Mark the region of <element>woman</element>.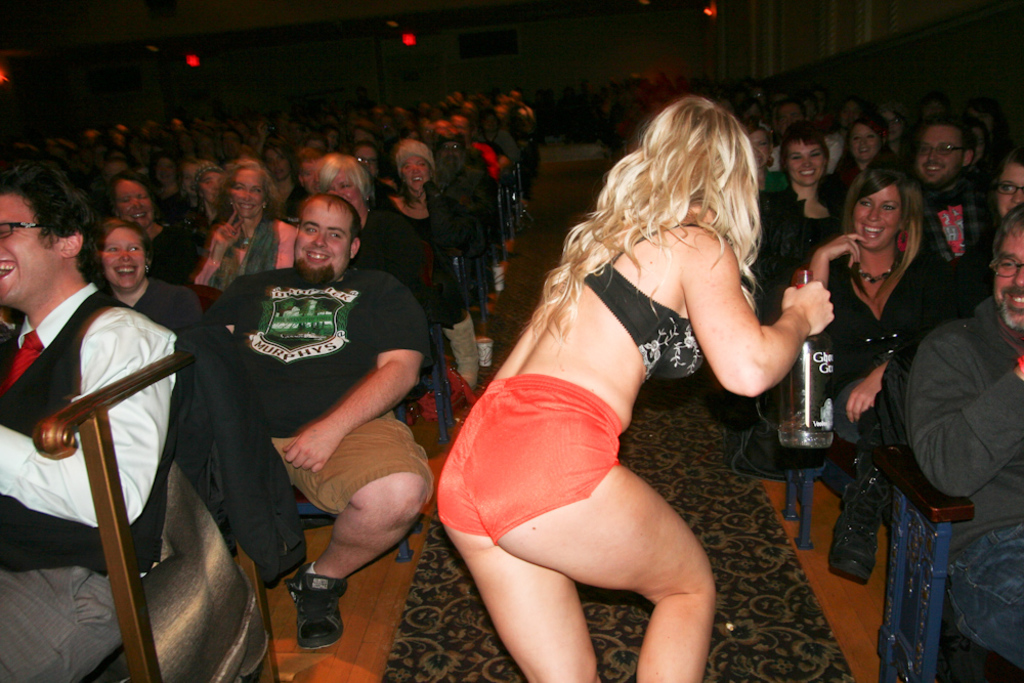
Region: 375,138,482,389.
